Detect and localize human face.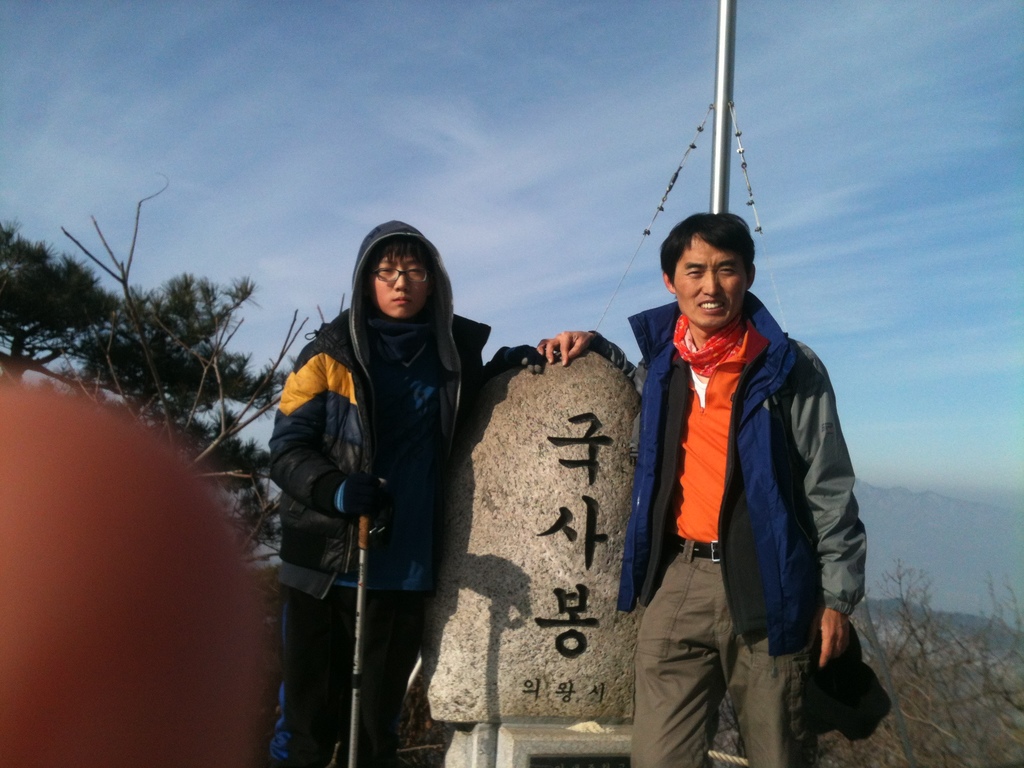
Localized at select_region(670, 230, 749, 333).
